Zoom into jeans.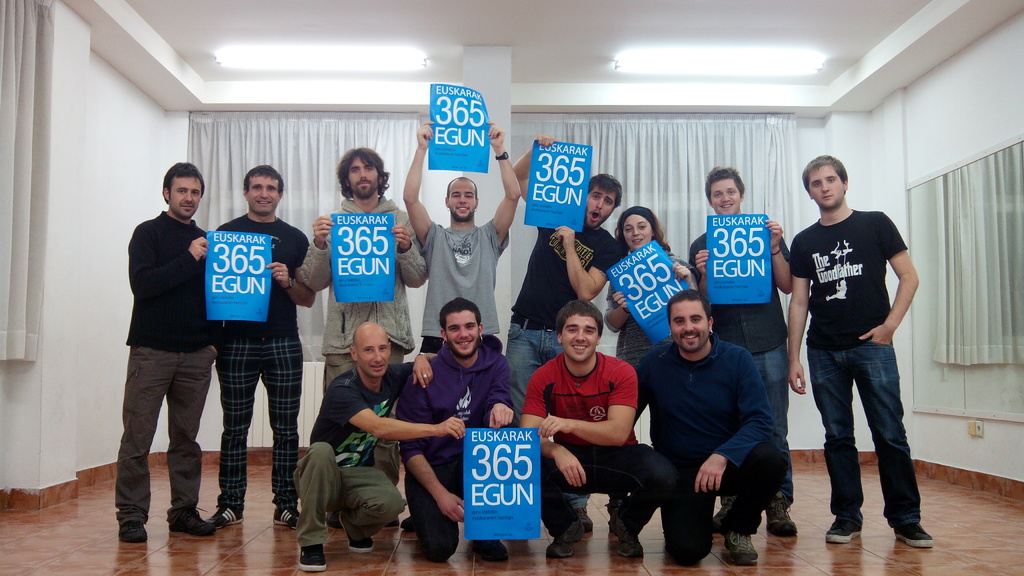
Zoom target: region(808, 329, 923, 543).
